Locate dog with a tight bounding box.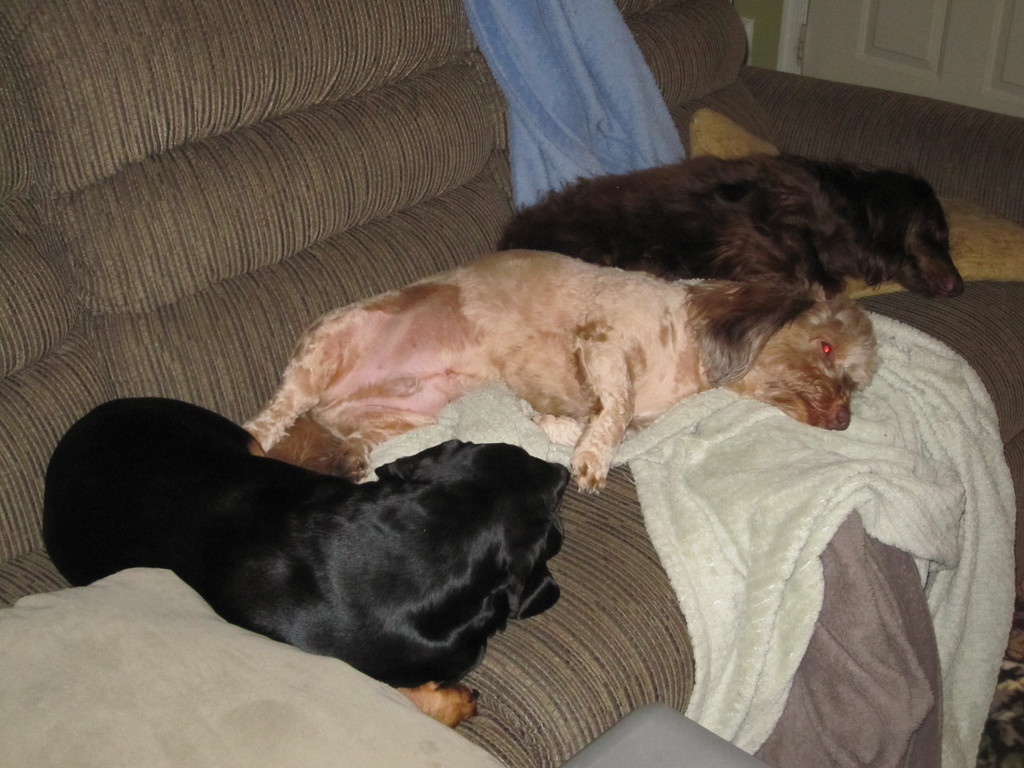
bbox=[492, 148, 959, 390].
